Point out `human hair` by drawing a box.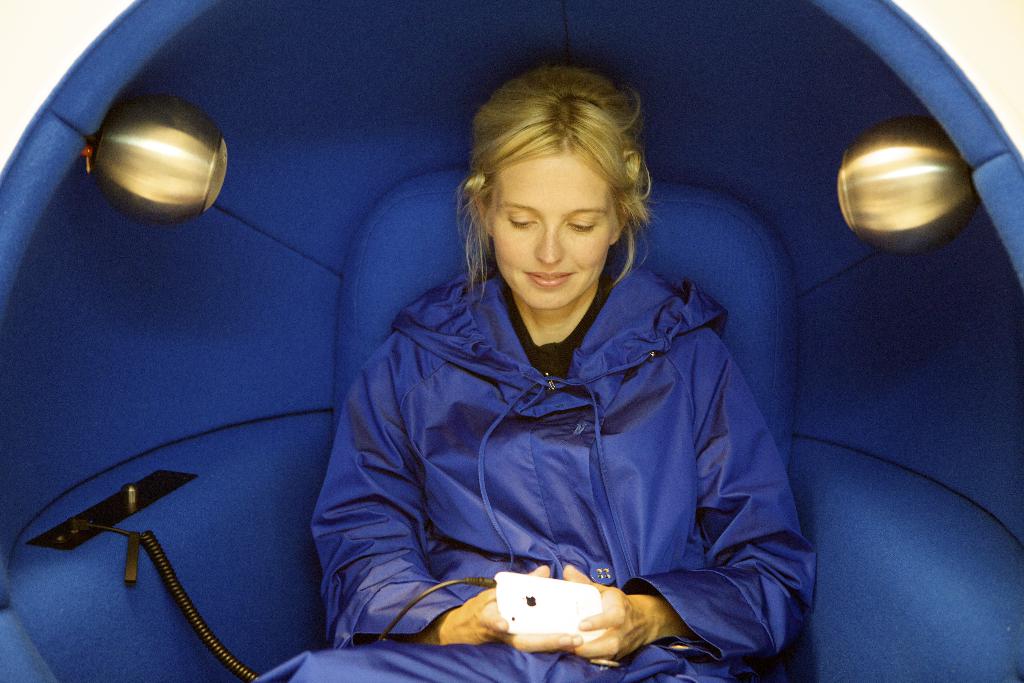
bbox(464, 58, 659, 291).
